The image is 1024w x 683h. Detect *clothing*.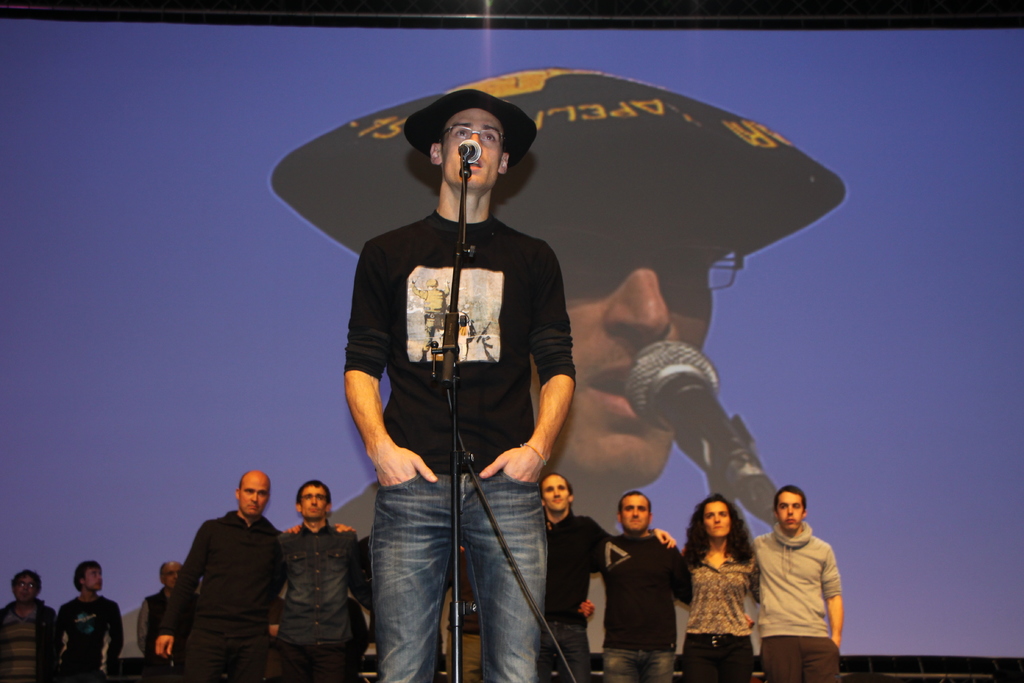
Detection: box=[50, 588, 127, 682].
